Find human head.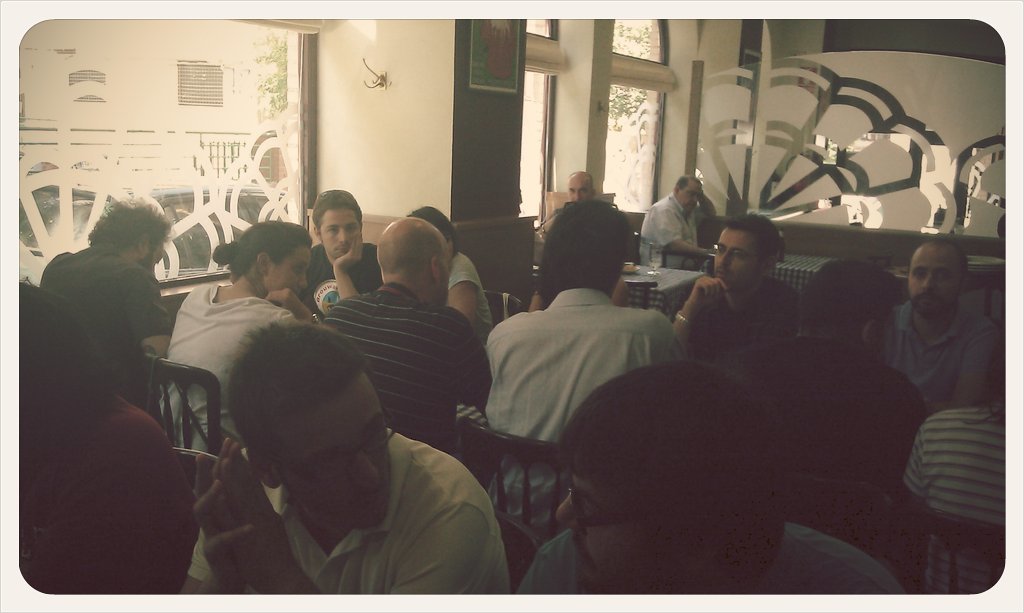
pyautogui.locateOnScreen(566, 168, 599, 202).
